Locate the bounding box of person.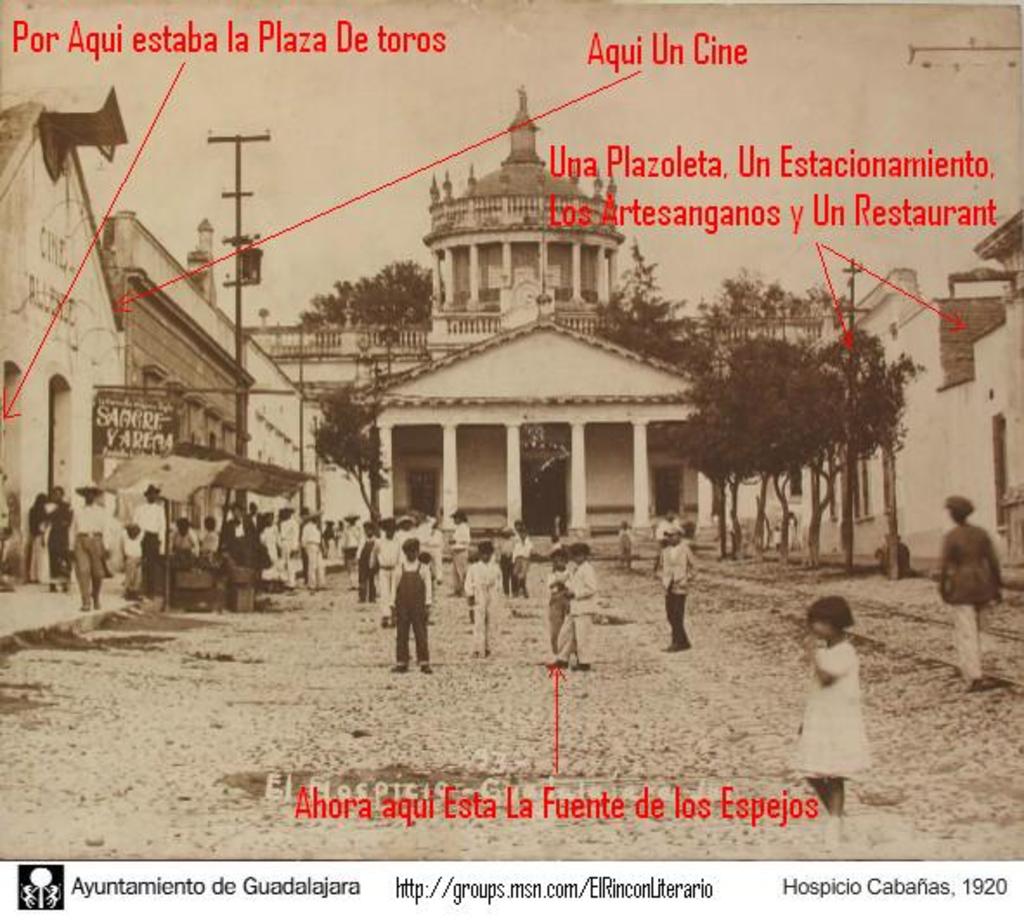
Bounding box: region(617, 516, 638, 568).
